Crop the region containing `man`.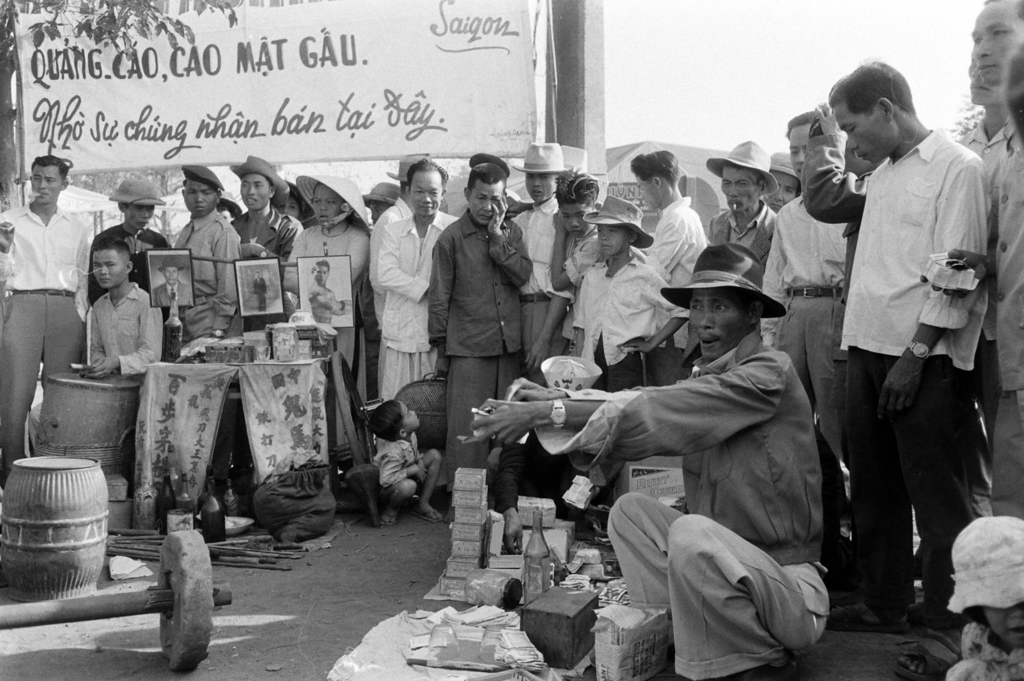
Crop region: [left=522, top=249, right=841, bottom=632].
